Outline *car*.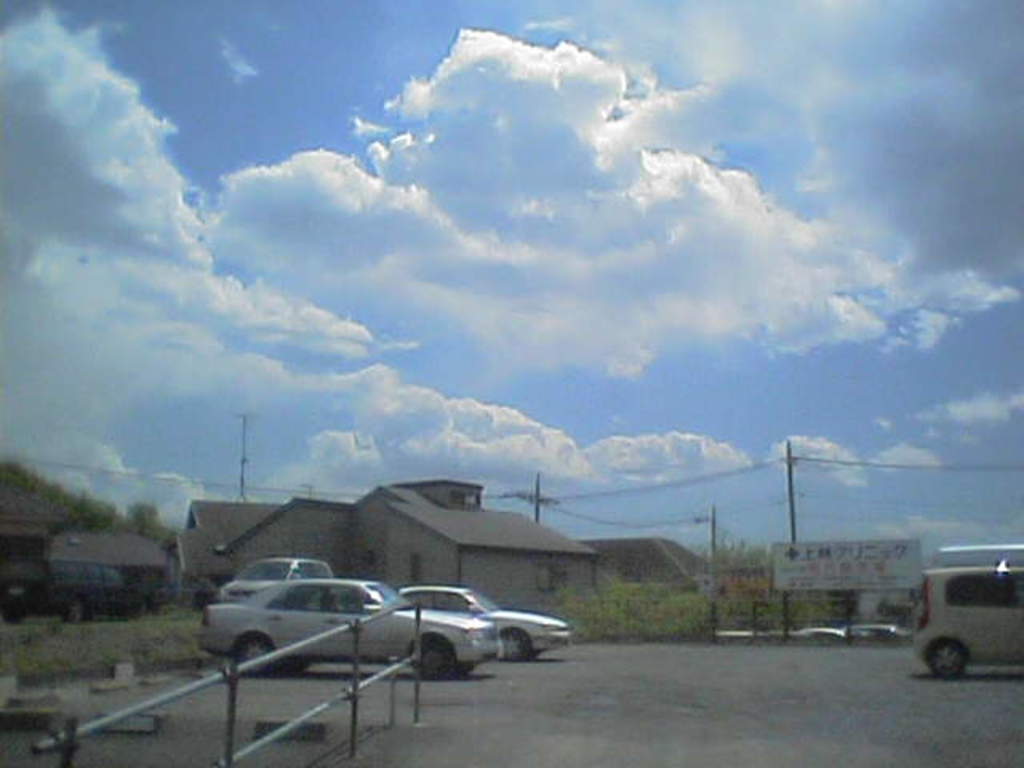
Outline: bbox=[906, 563, 1022, 680].
